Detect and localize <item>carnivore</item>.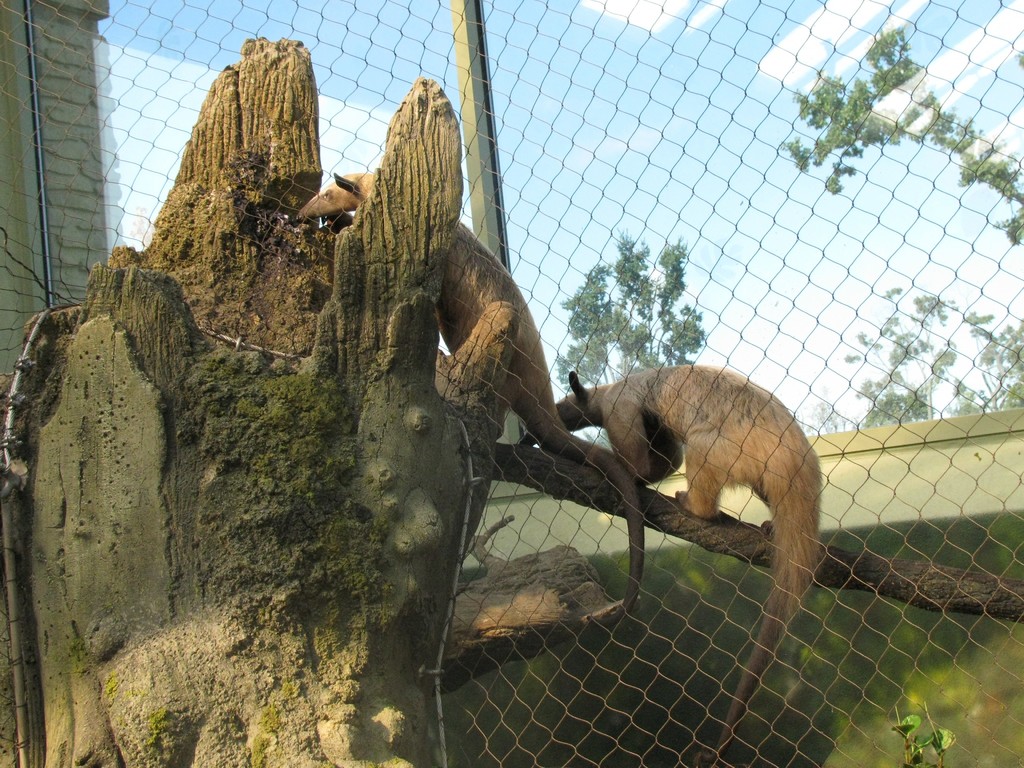
Localized at x1=287 y1=171 x2=646 y2=630.
